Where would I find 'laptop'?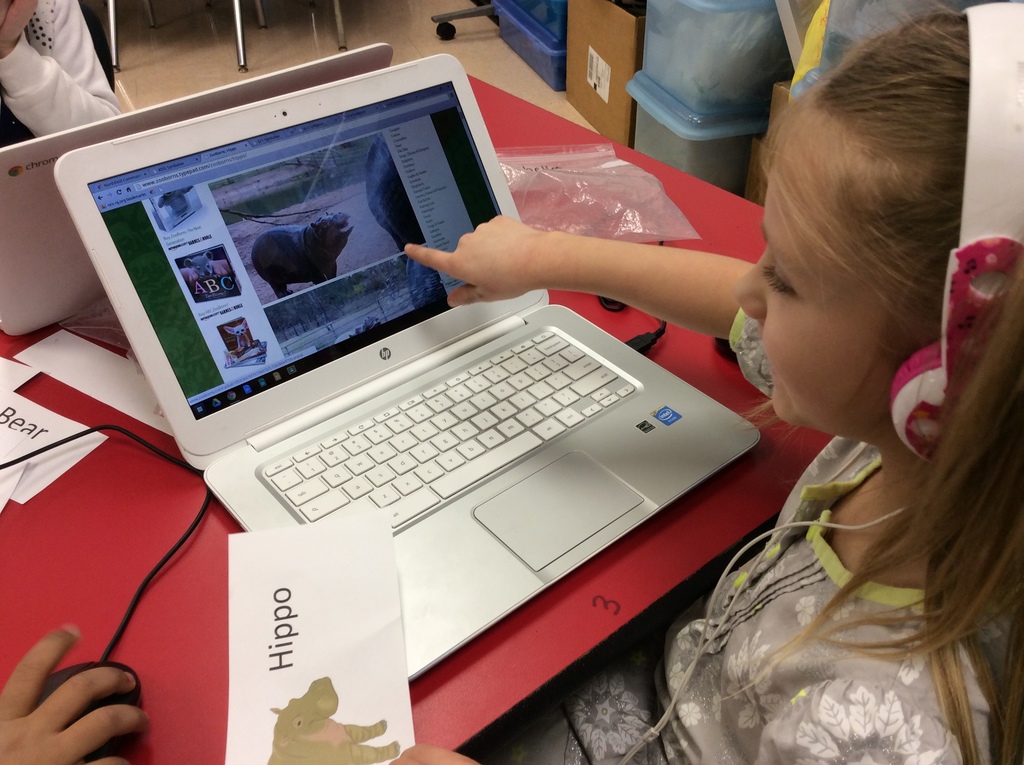
At l=0, t=42, r=397, b=341.
